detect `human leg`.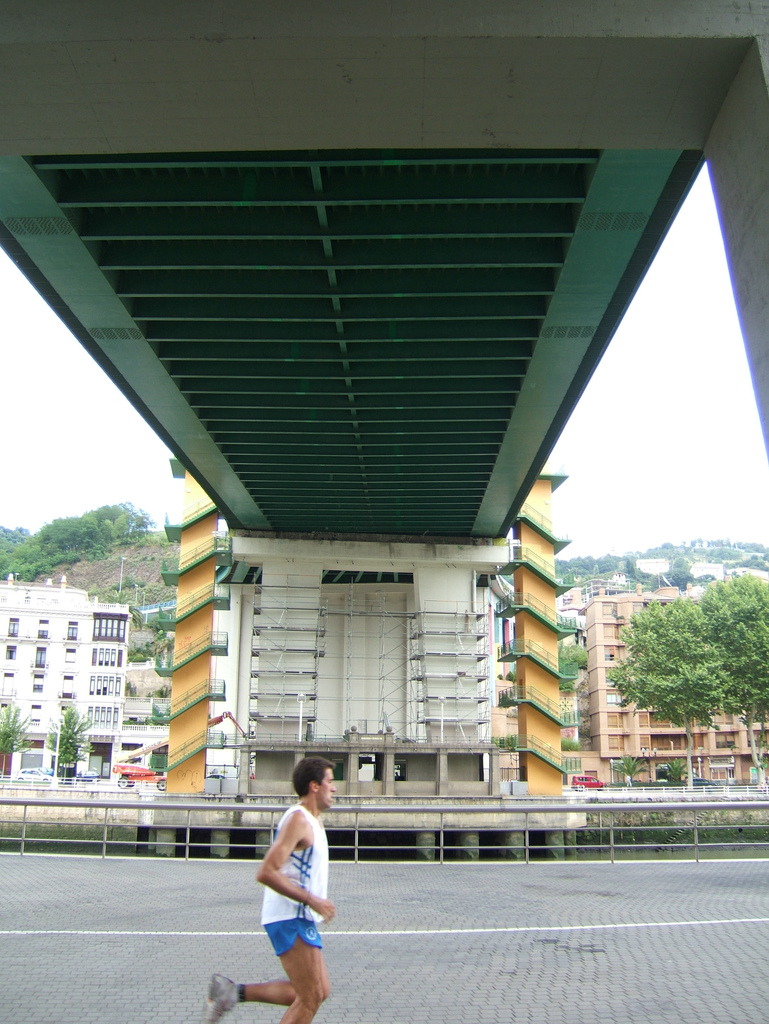
Detected at [203, 975, 338, 1018].
